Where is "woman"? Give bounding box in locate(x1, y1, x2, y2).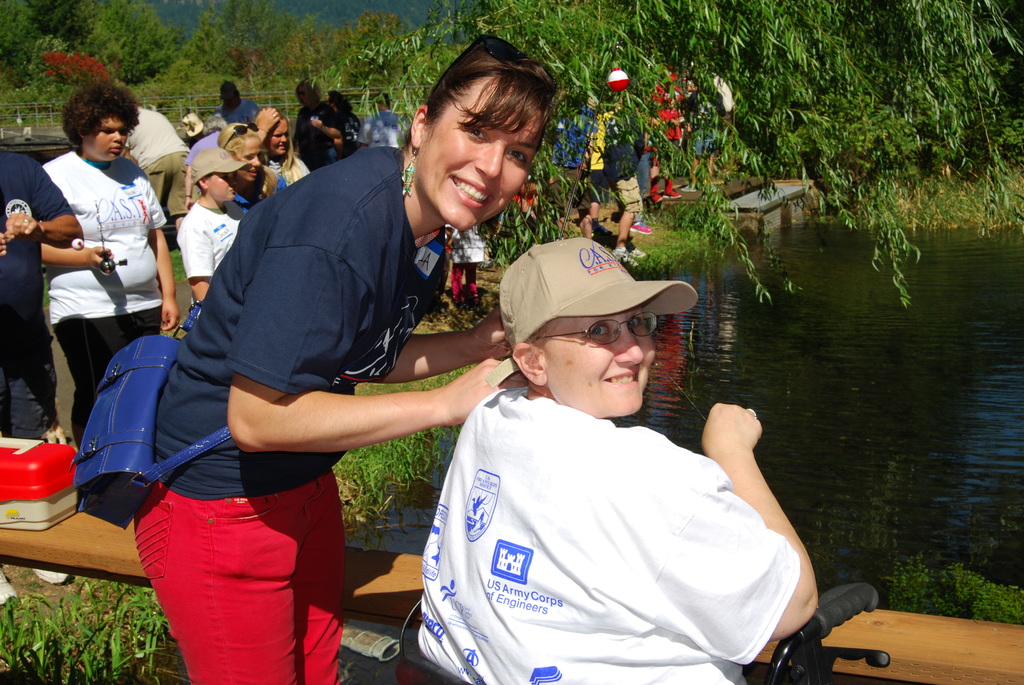
locate(421, 224, 821, 684).
